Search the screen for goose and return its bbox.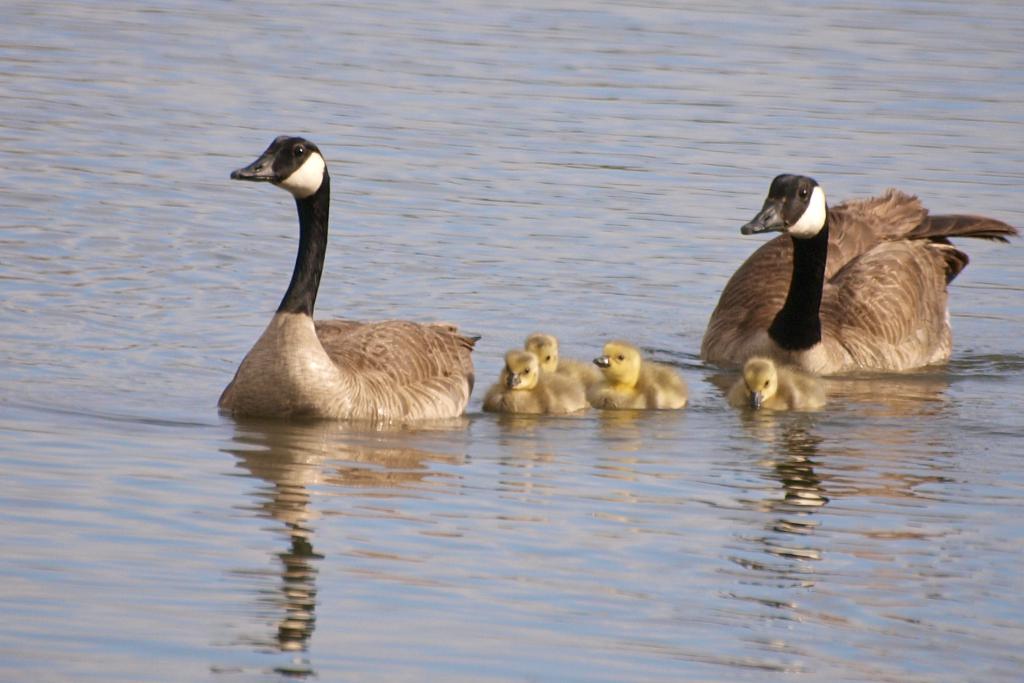
Found: (732, 352, 819, 409).
